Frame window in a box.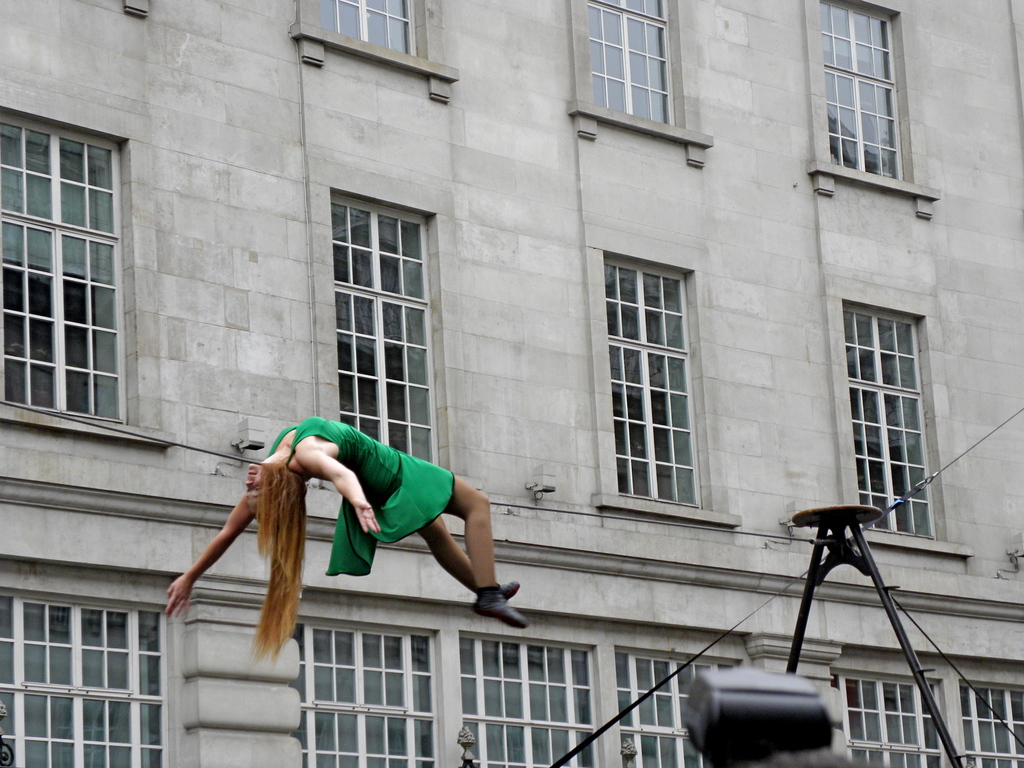
locate(456, 636, 595, 767).
